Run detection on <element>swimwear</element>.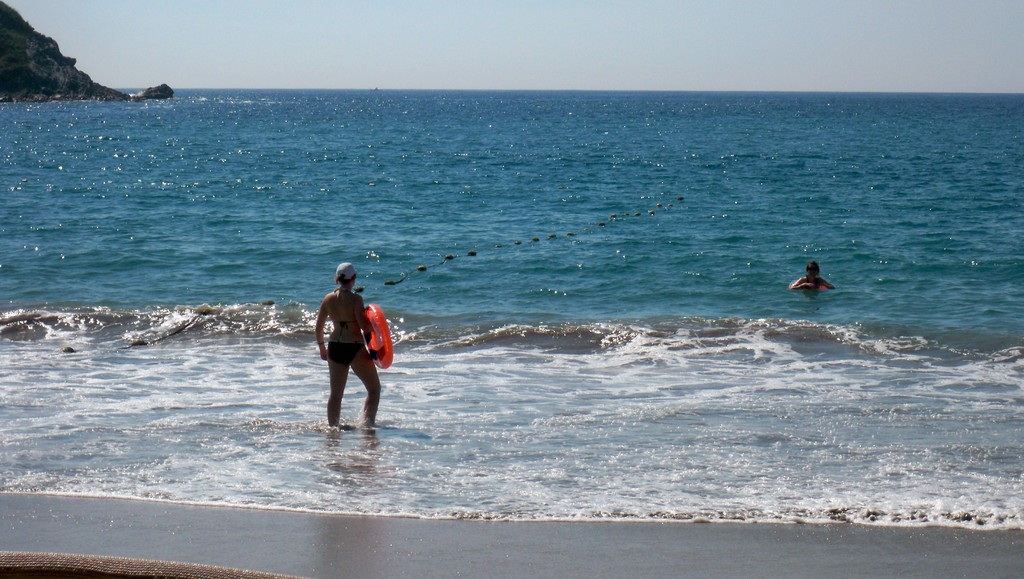
Result: select_region(330, 285, 361, 333).
